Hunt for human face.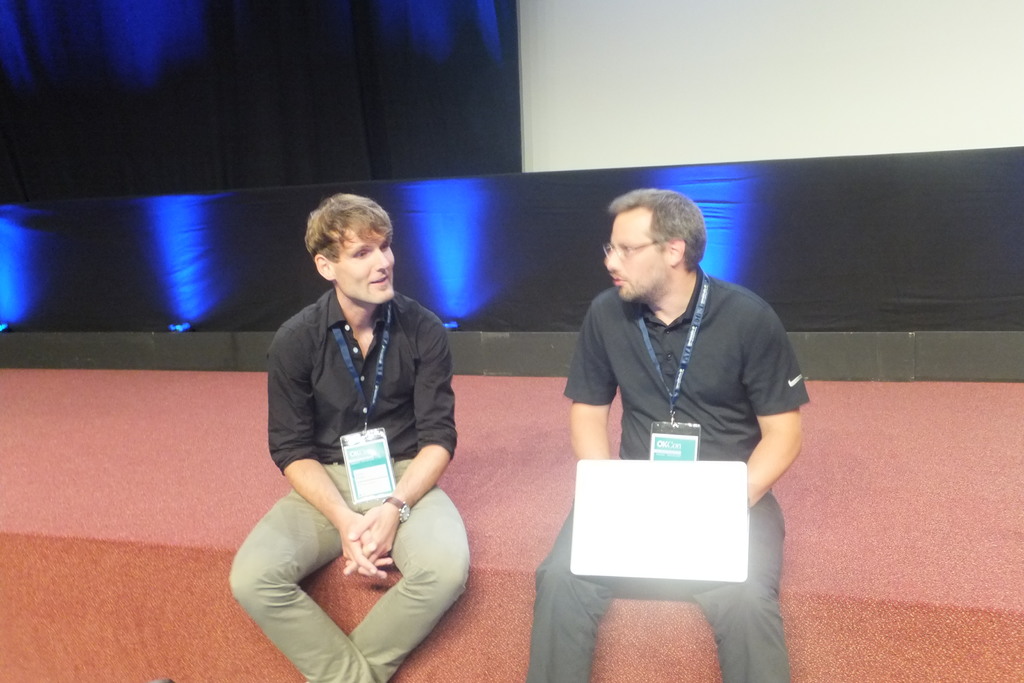
Hunted down at (607,211,669,297).
